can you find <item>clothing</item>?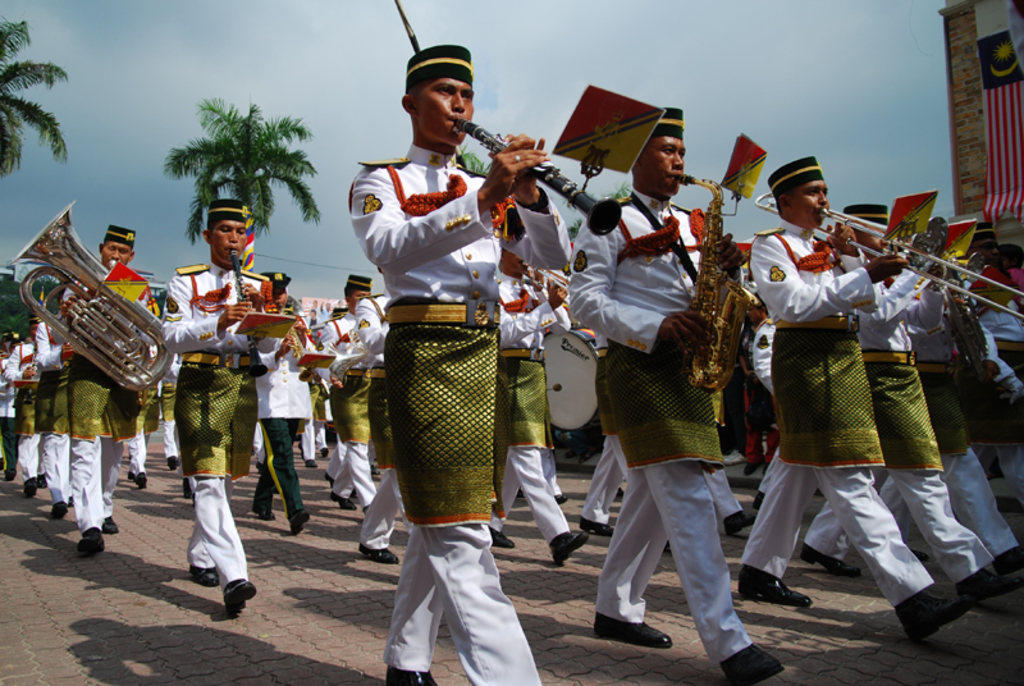
Yes, bounding box: 804, 264, 995, 589.
